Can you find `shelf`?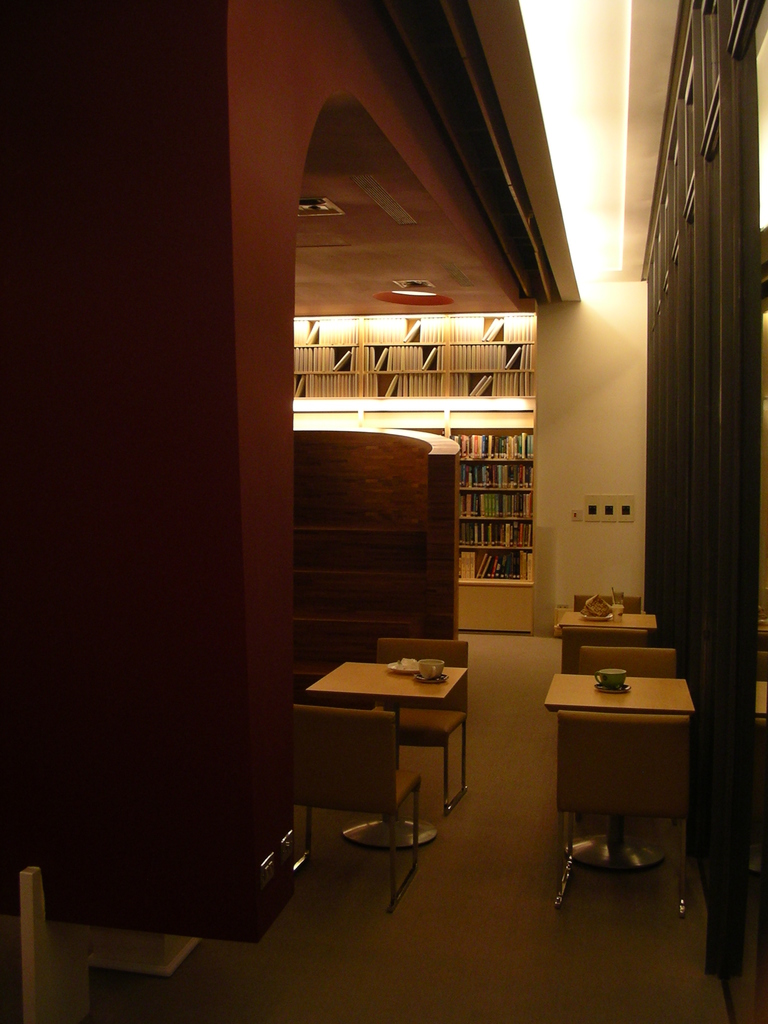
Yes, bounding box: <box>296,383,437,403</box>.
